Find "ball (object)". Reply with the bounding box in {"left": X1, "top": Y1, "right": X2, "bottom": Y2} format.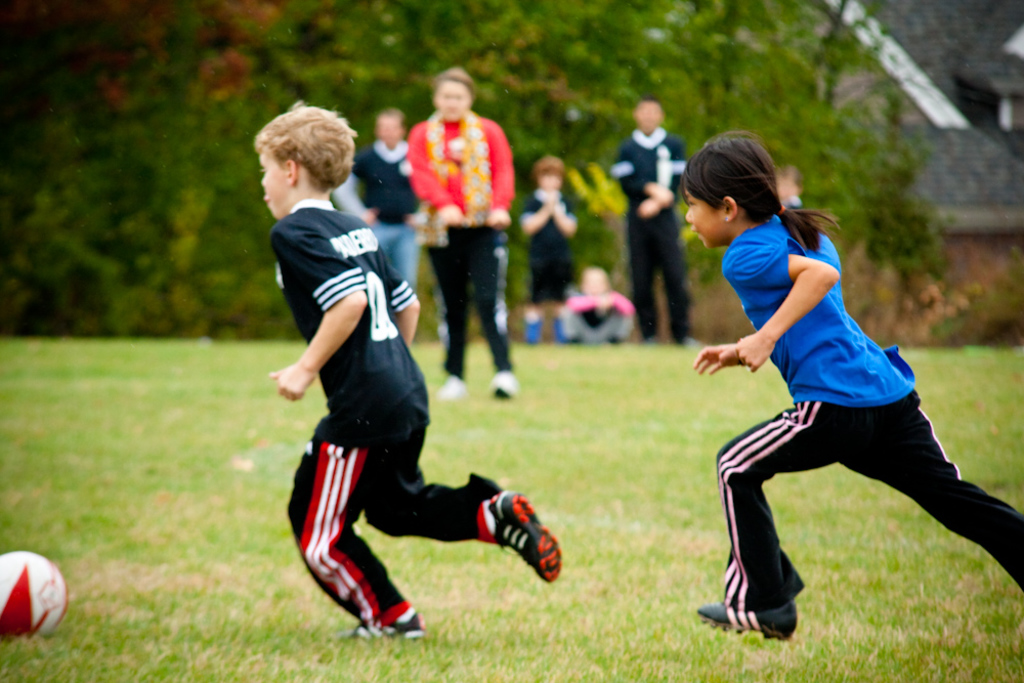
{"left": 0, "top": 547, "right": 72, "bottom": 636}.
